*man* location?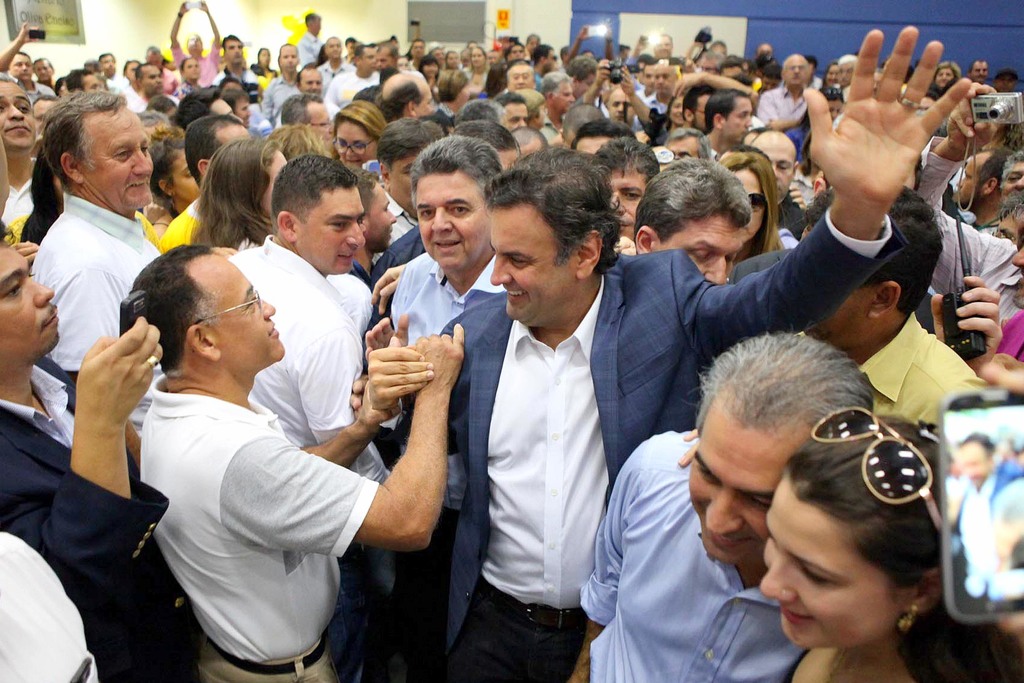
rect(603, 28, 637, 58)
